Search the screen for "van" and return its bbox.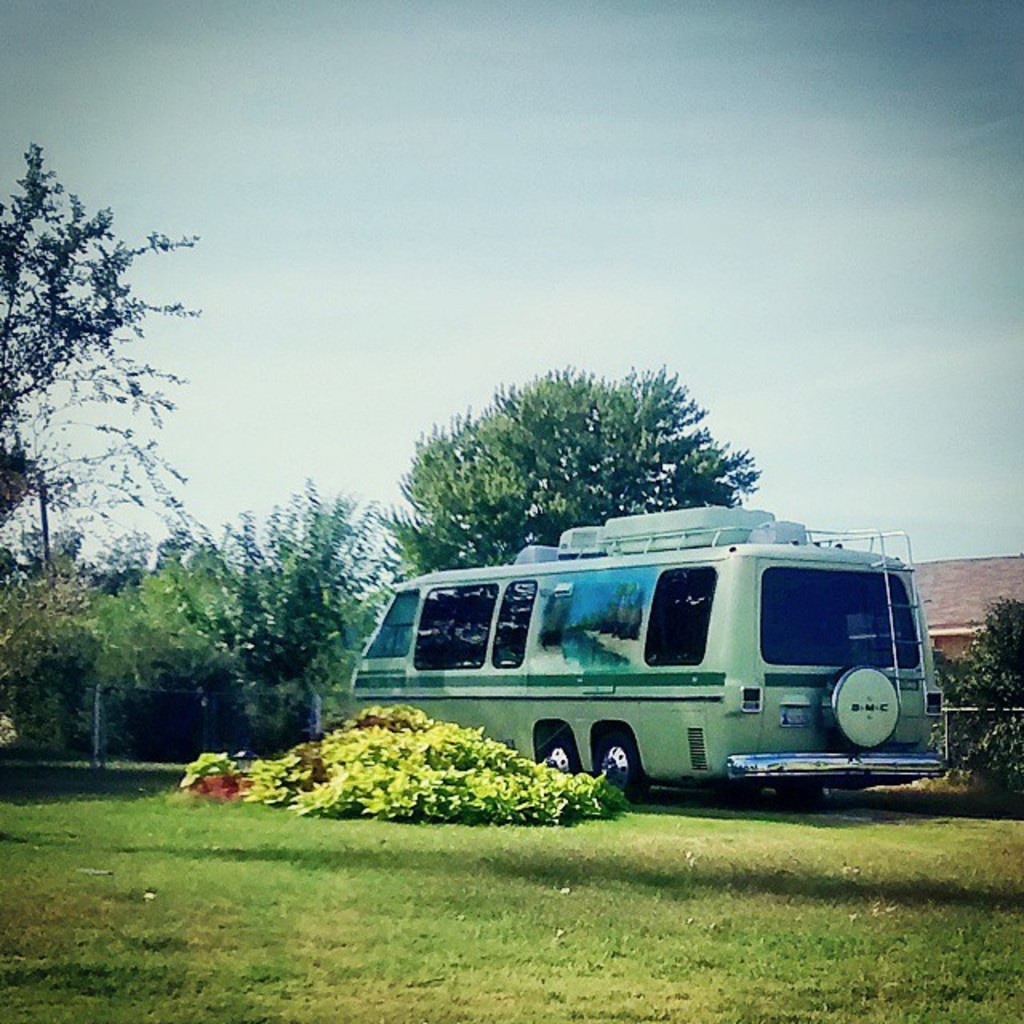
Found: bbox=[346, 506, 947, 808].
